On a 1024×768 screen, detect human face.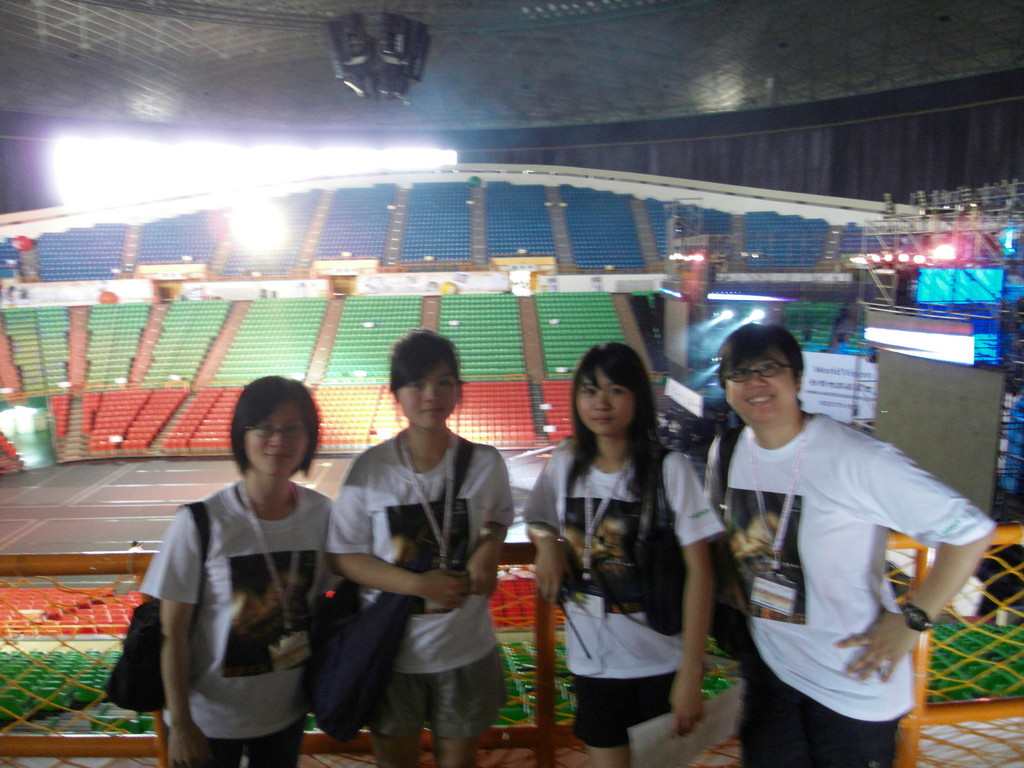
(244, 397, 305, 476).
